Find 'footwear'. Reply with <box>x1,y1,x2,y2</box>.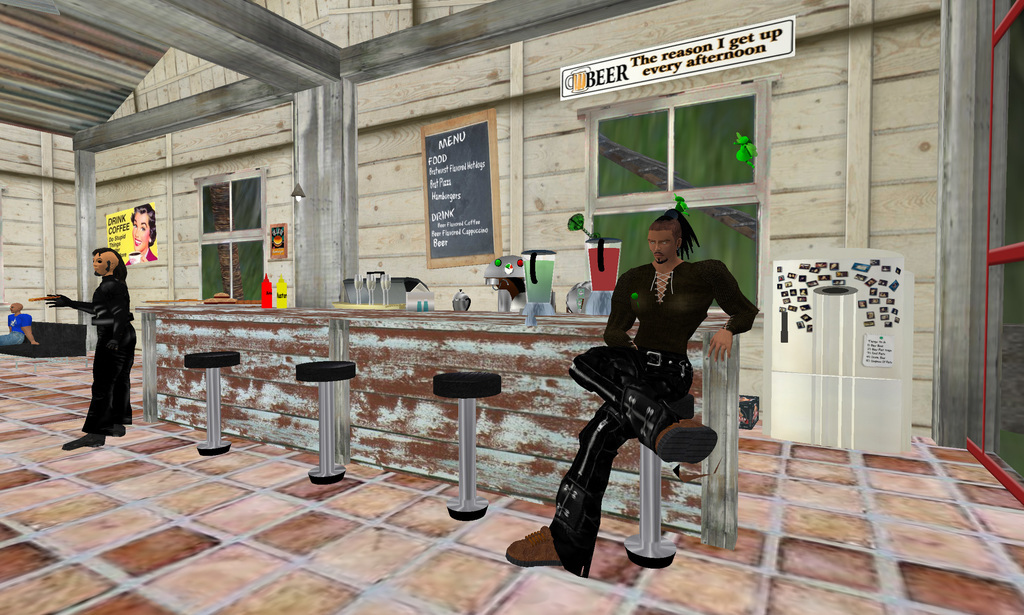
<box>506,531,569,573</box>.
